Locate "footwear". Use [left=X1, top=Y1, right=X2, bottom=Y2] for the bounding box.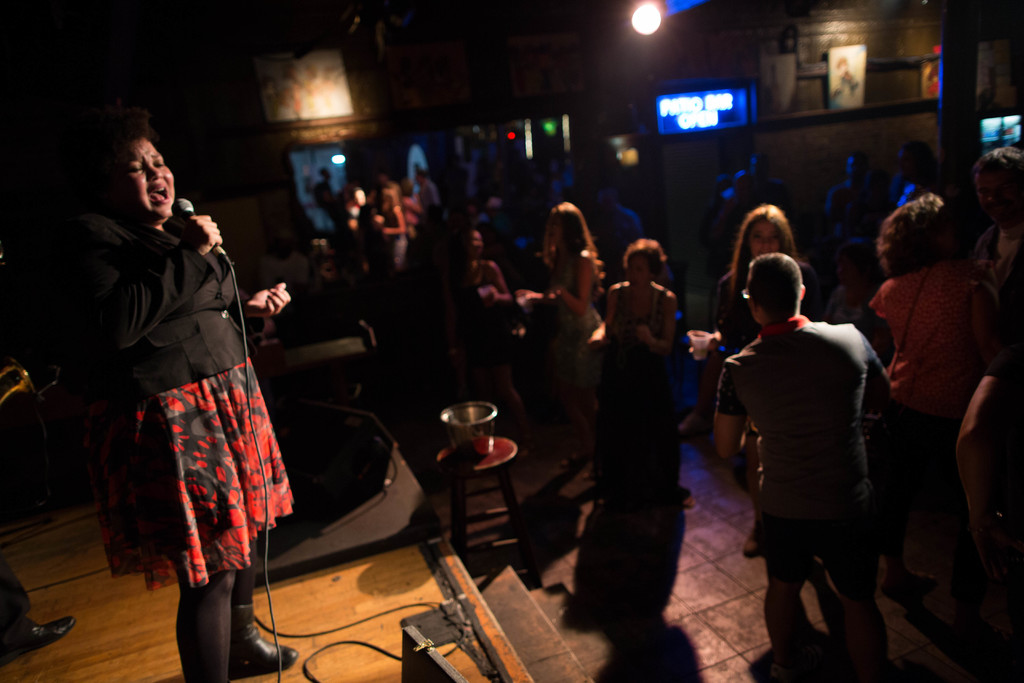
[left=0, top=618, right=77, bottom=672].
